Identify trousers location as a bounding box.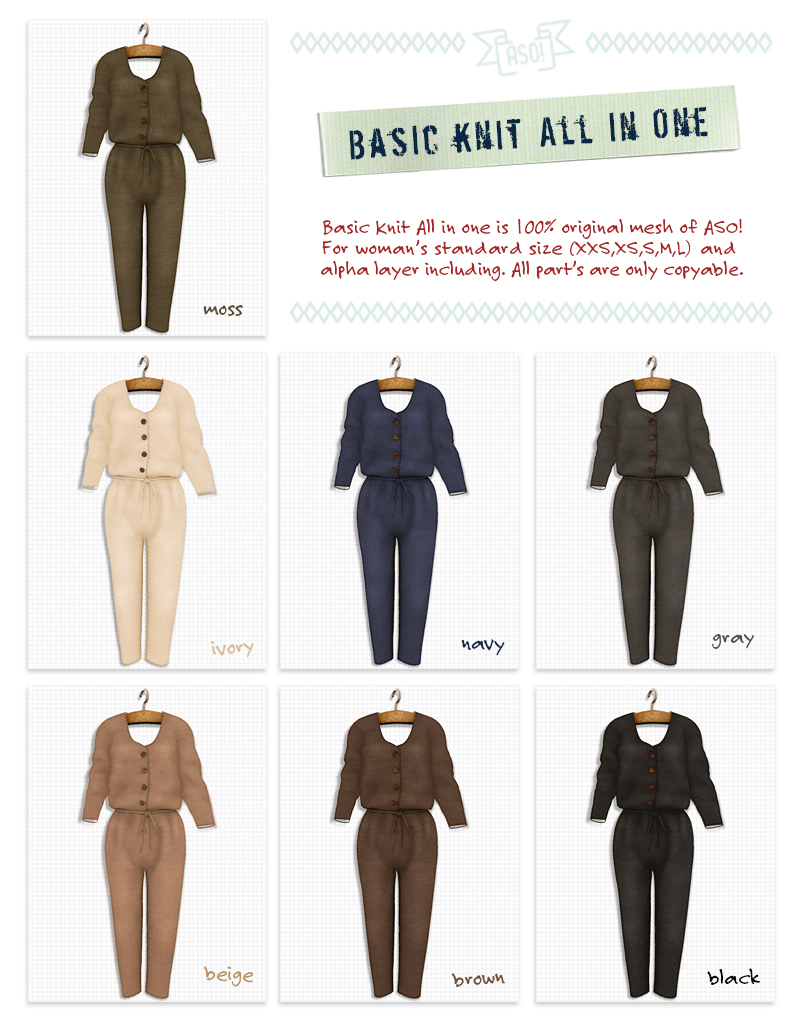
region(354, 810, 442, 998).
